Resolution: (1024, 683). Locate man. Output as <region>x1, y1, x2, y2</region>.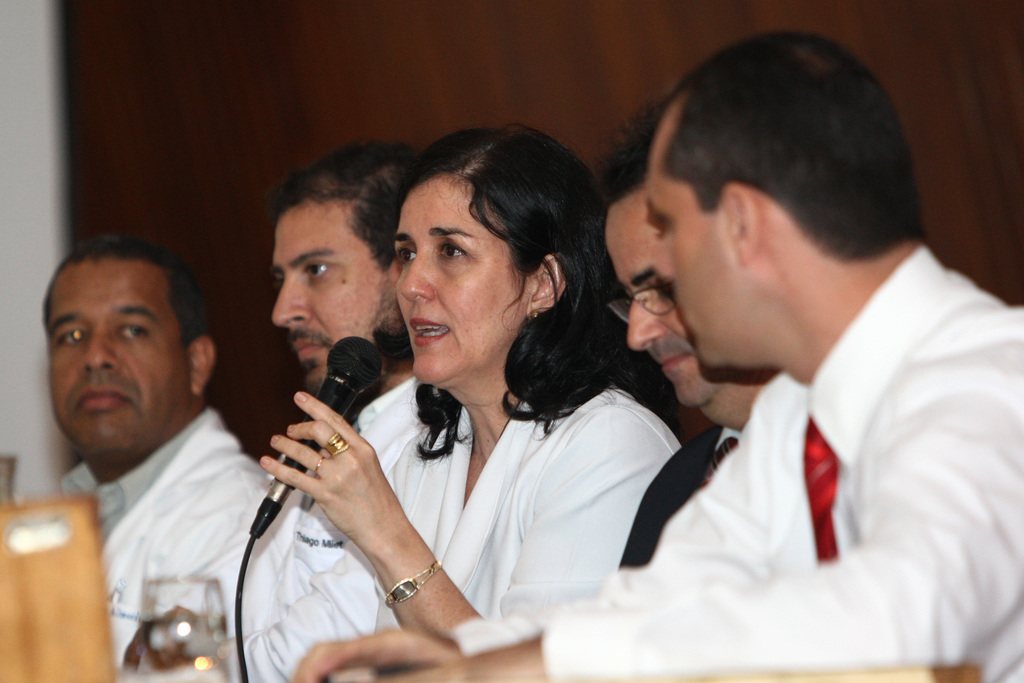
<region>119, 129, 419, 682</region>.
